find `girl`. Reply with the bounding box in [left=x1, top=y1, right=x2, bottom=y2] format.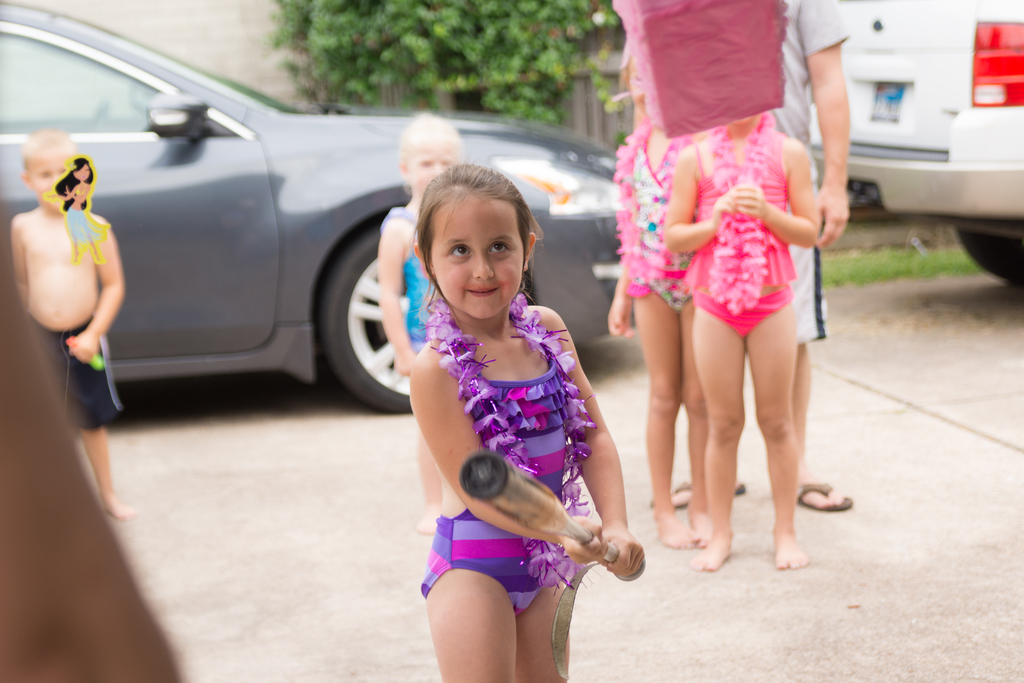
[left=655, top=102, right=828, bottom=584].
